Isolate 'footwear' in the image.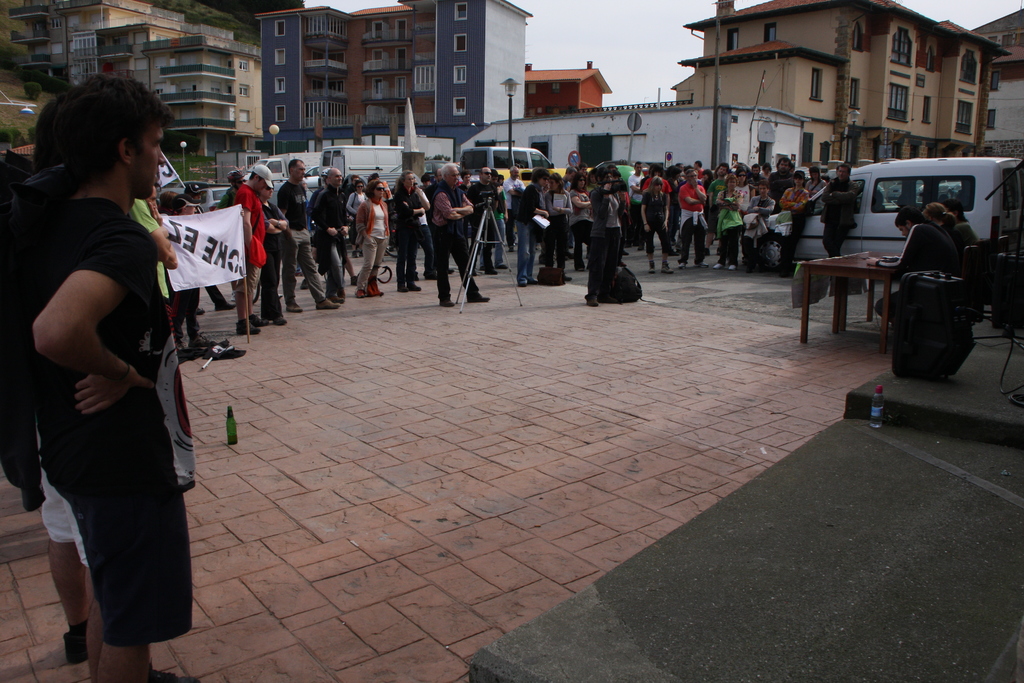
Isolated region: pyautogui.locateOnScreen(572, 243, 587, 267).
